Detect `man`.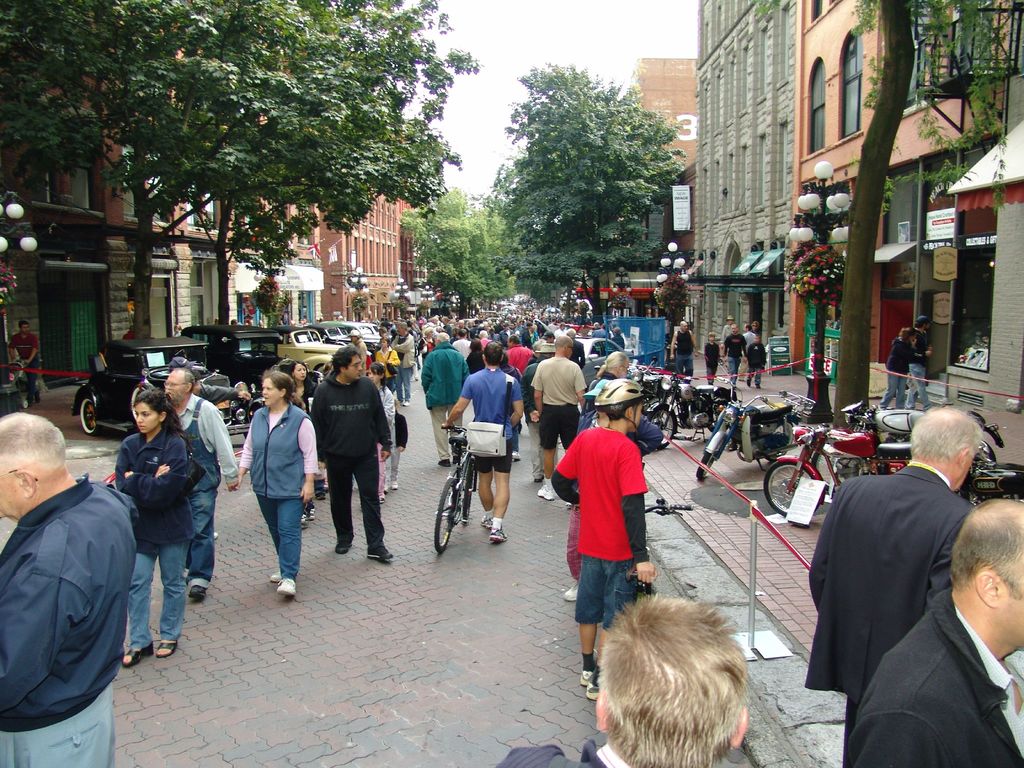
Detected at crop(161, 368, 239, 600).
